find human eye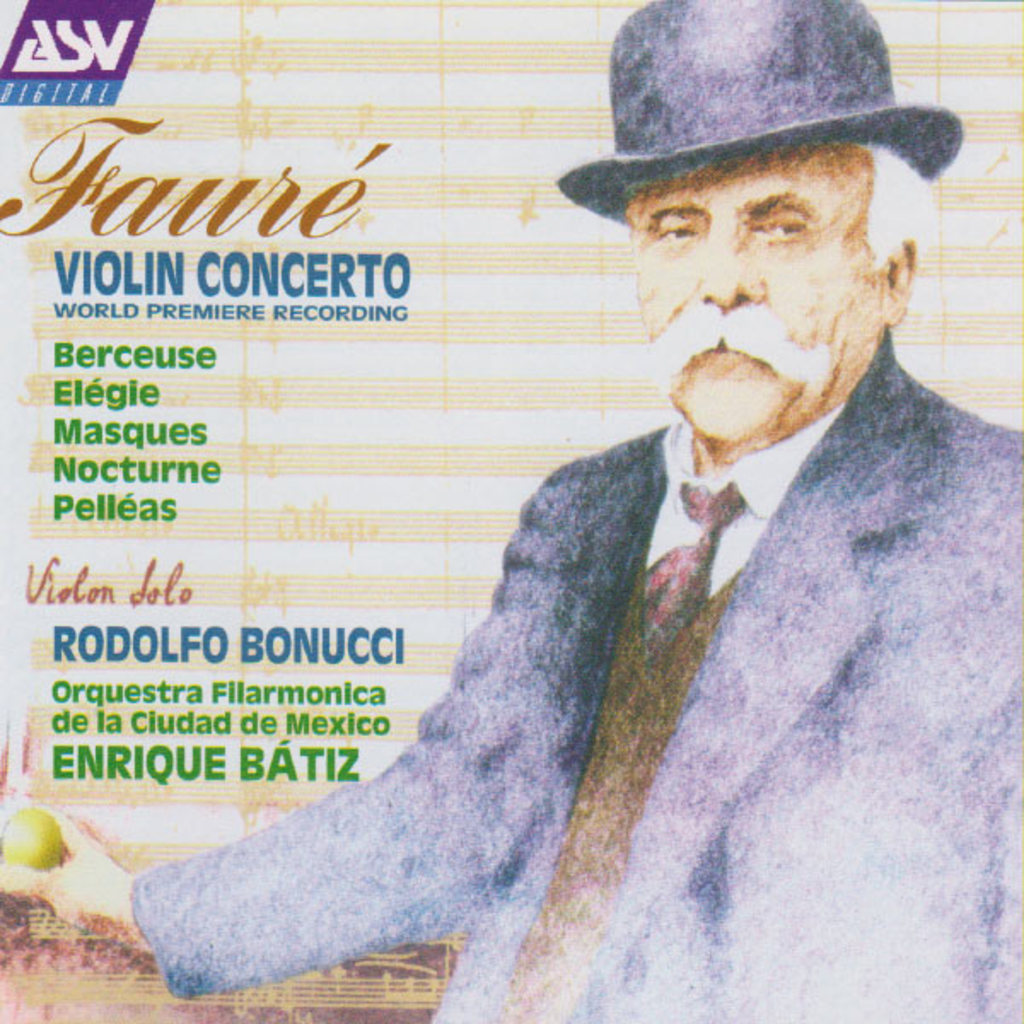
l=737, t=198, r=824, b=247
